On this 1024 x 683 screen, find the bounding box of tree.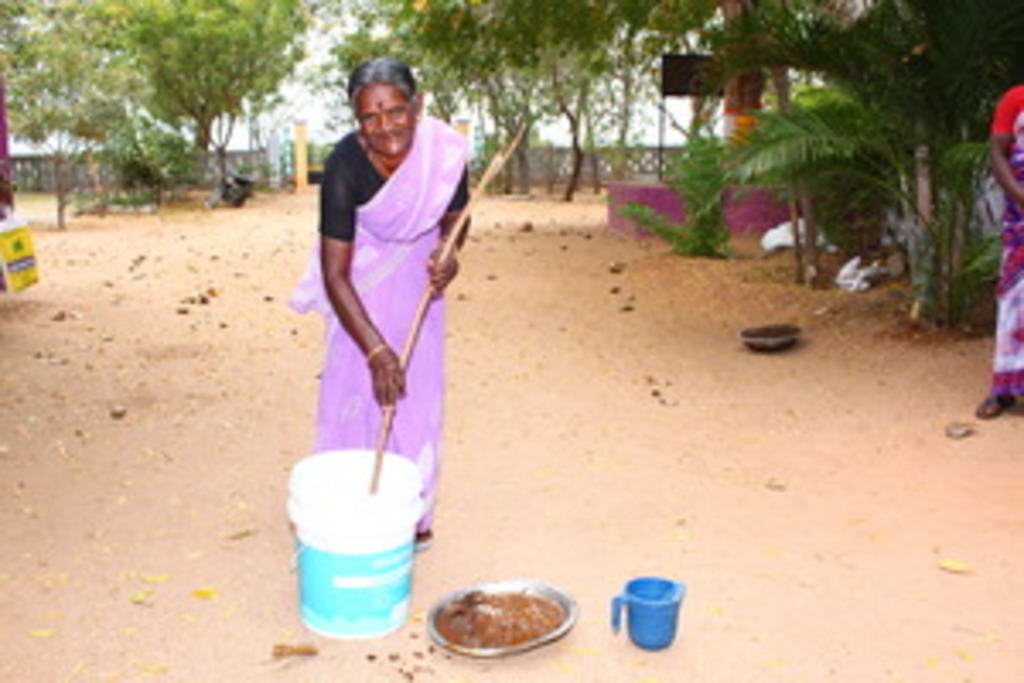
Bounding box: Rect(106, 0, 345, 195).
